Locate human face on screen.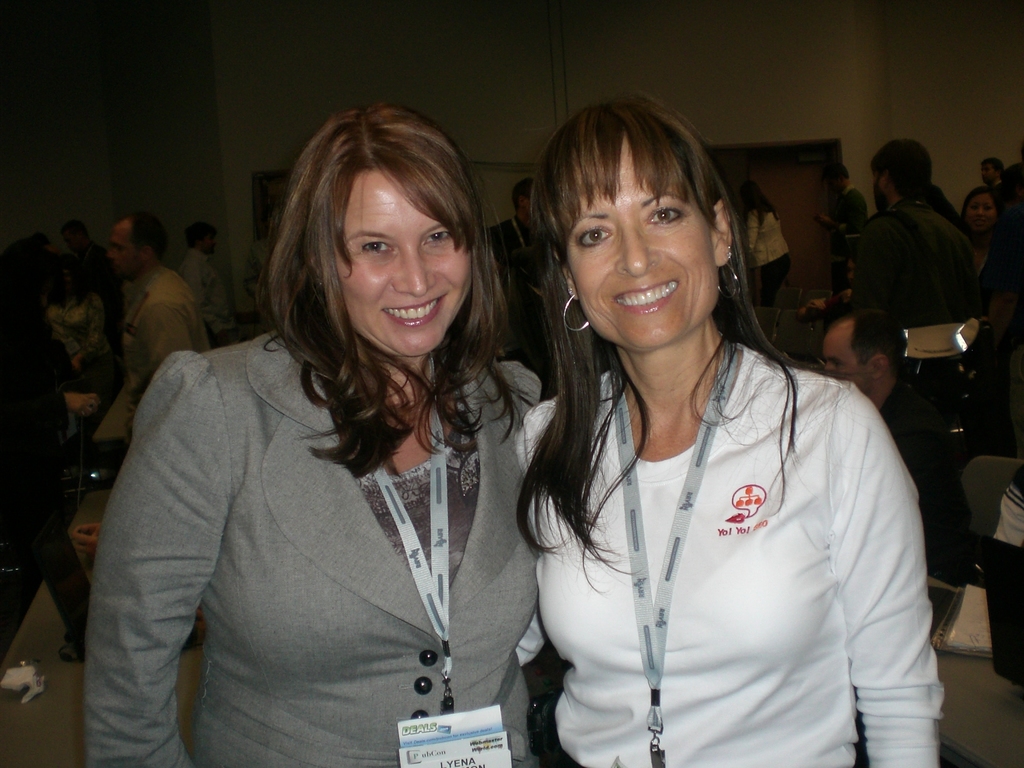
On screen at [566,134,720,351].
